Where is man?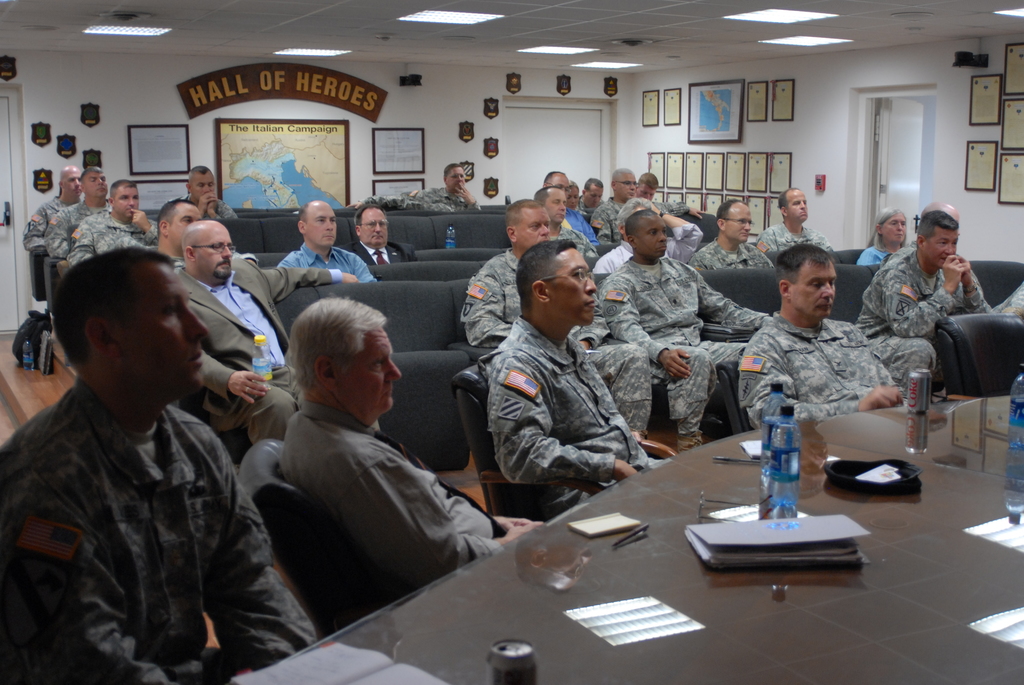
x1=851 y1=209 x2=998 y2=393.
